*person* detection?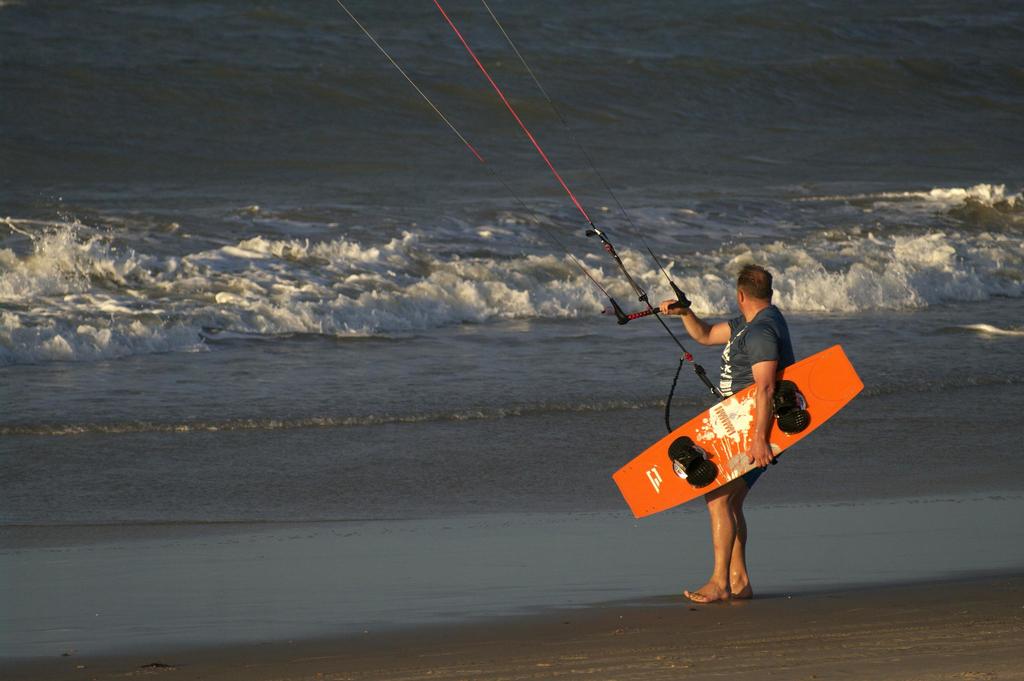
[652,260,796,609]
